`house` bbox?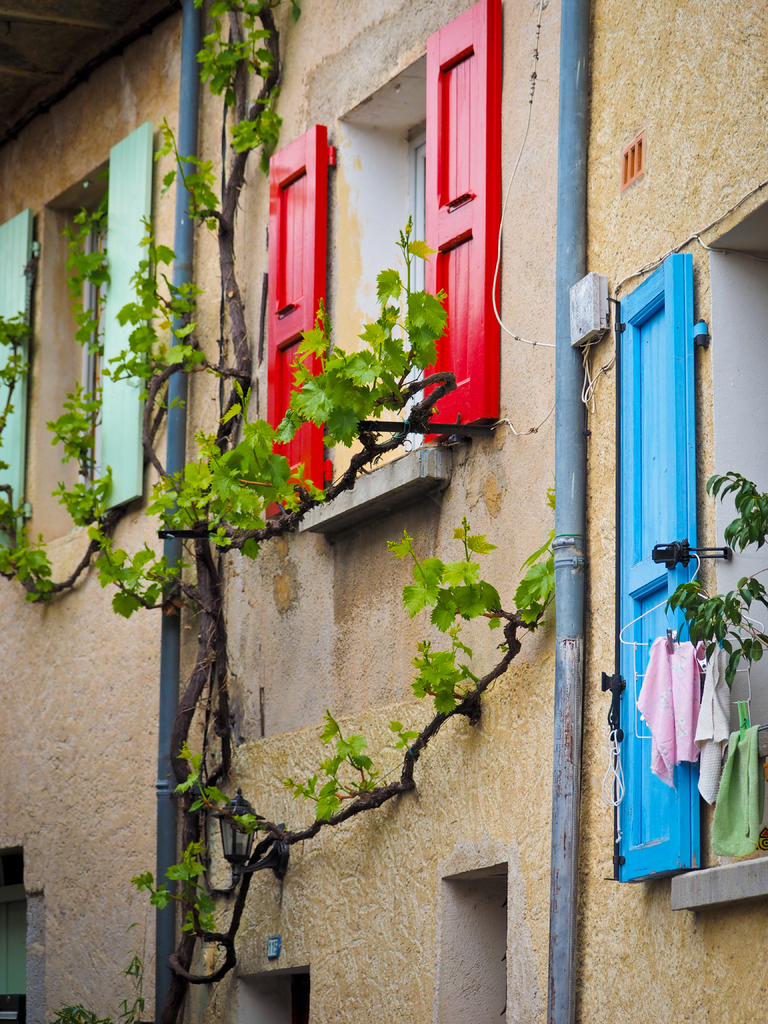
{"x1": 28, "y1": 0, "x2": 767, "y2": 1008}
